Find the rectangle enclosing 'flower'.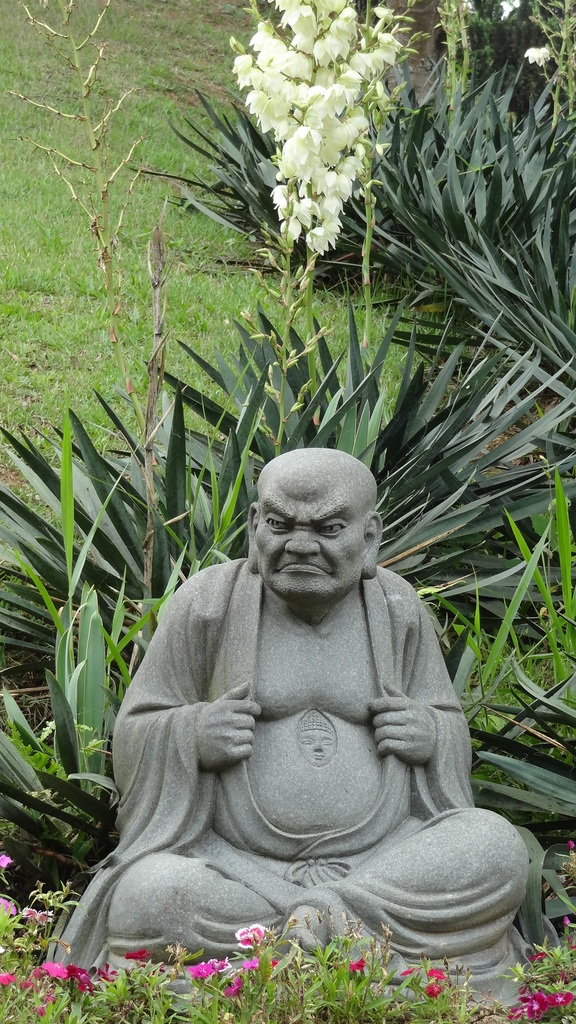
rect(428, 967, 451, 979).
